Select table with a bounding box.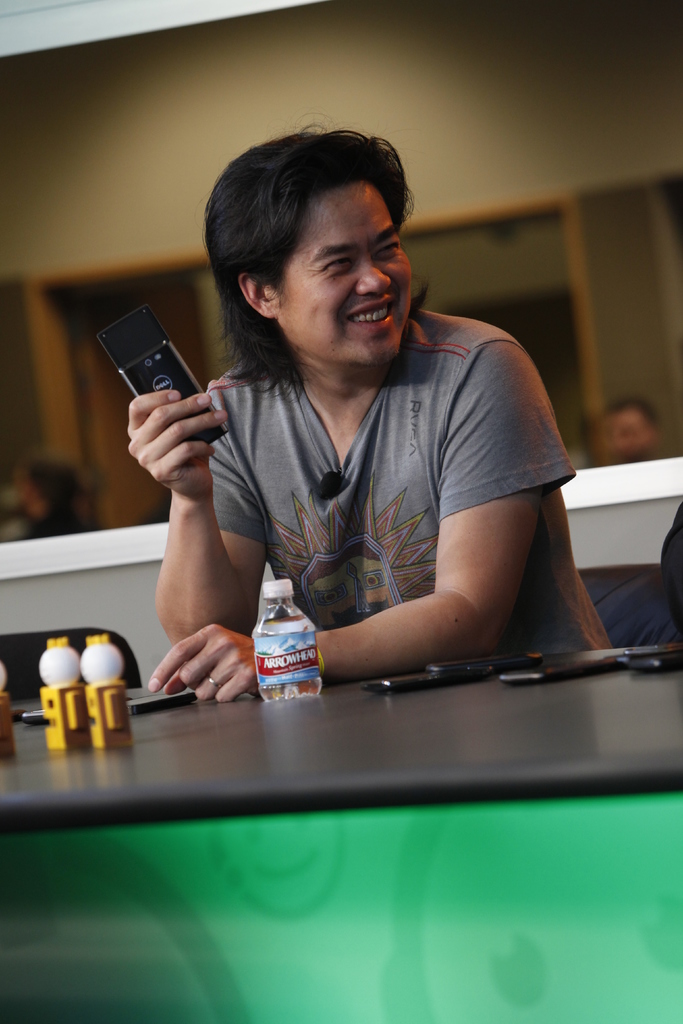
box=[0, 656, 682, 977].
